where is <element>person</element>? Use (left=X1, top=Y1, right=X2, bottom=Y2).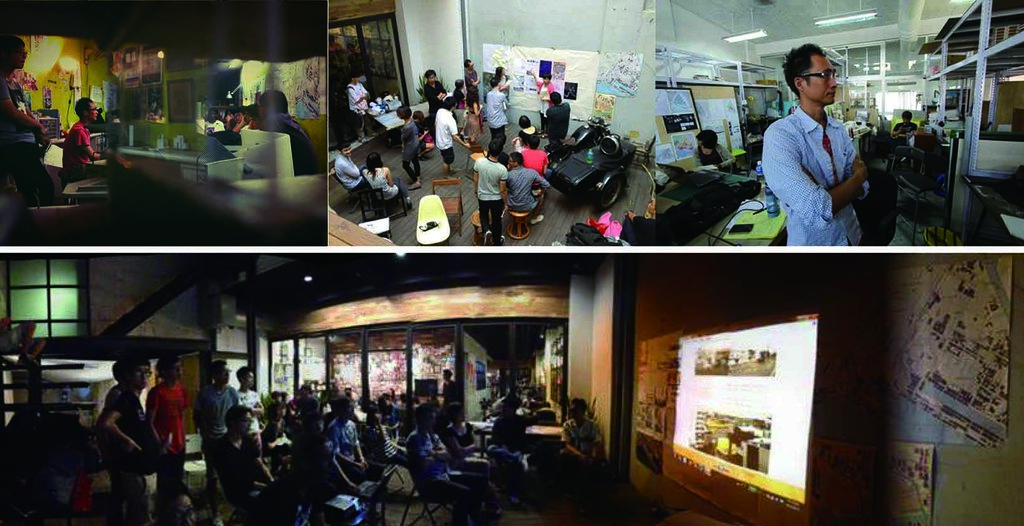
(left=346, top=73, right=369, bottom=123).
